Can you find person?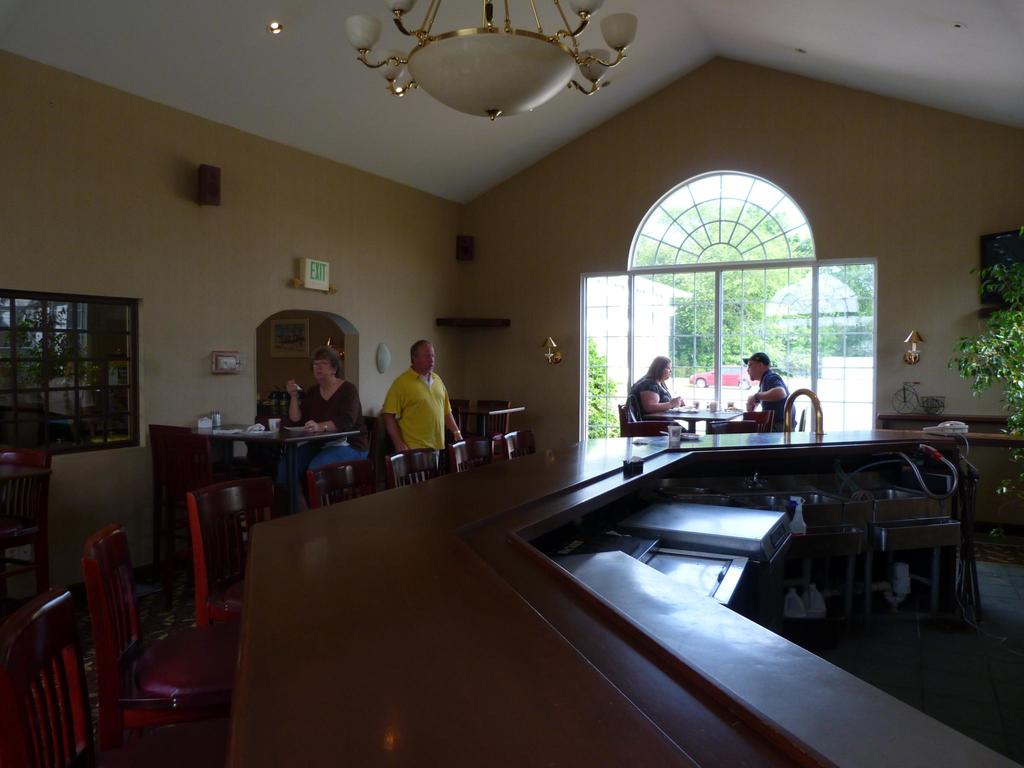
Yes, bounding box: [x1=744, y1=355, x2=790, y2=422].
